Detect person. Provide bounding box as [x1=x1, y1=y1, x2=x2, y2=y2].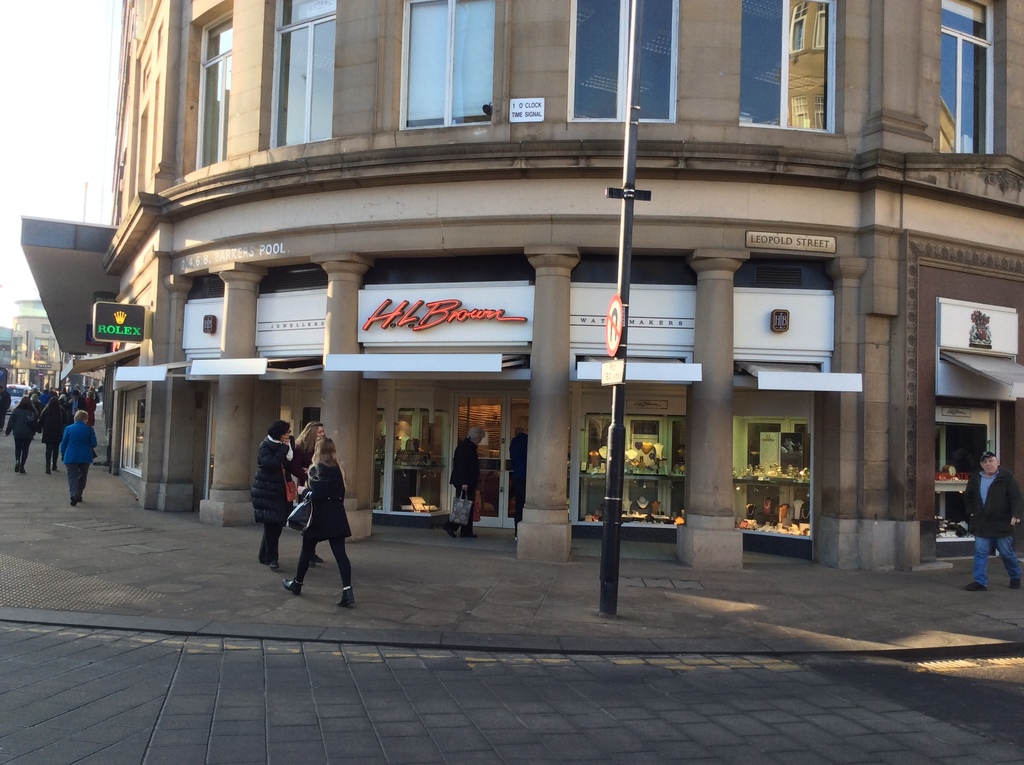
[x1=255, y1=422, x2=303, y2=561].
